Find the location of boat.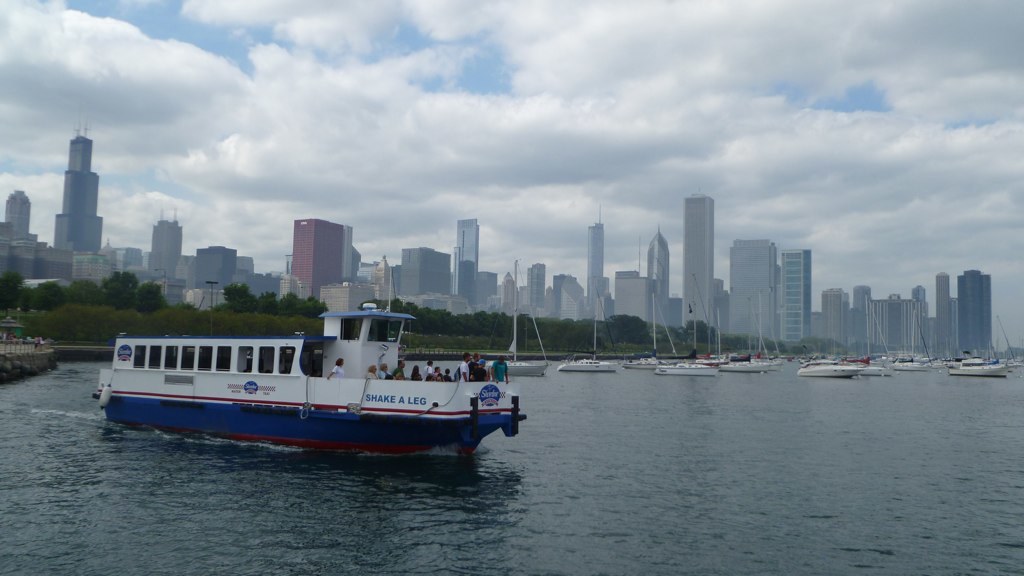
Location: (left=767, top=343, right=781, bottom=368).
